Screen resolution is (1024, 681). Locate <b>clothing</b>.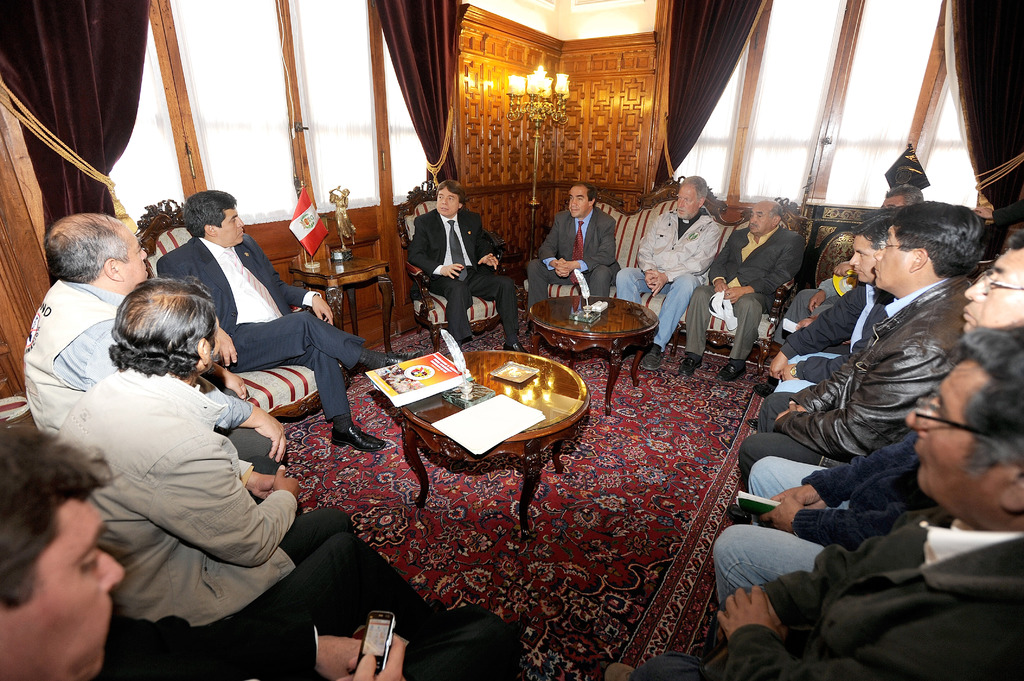
[left=614, top=209, right=720, bottom=358].
